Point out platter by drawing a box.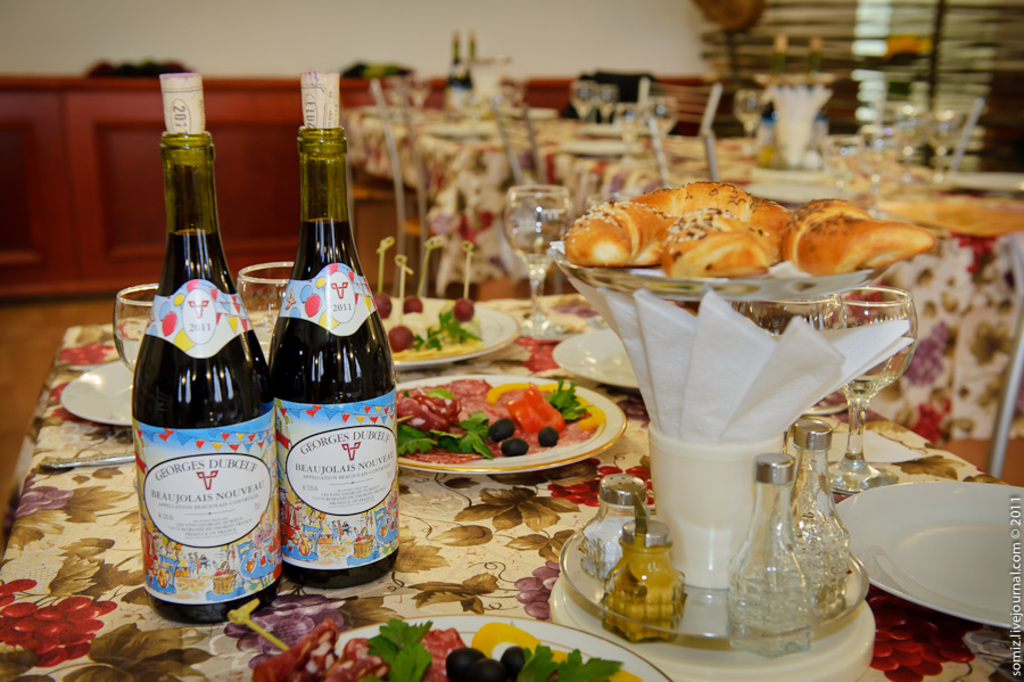
58 358 132 425.
